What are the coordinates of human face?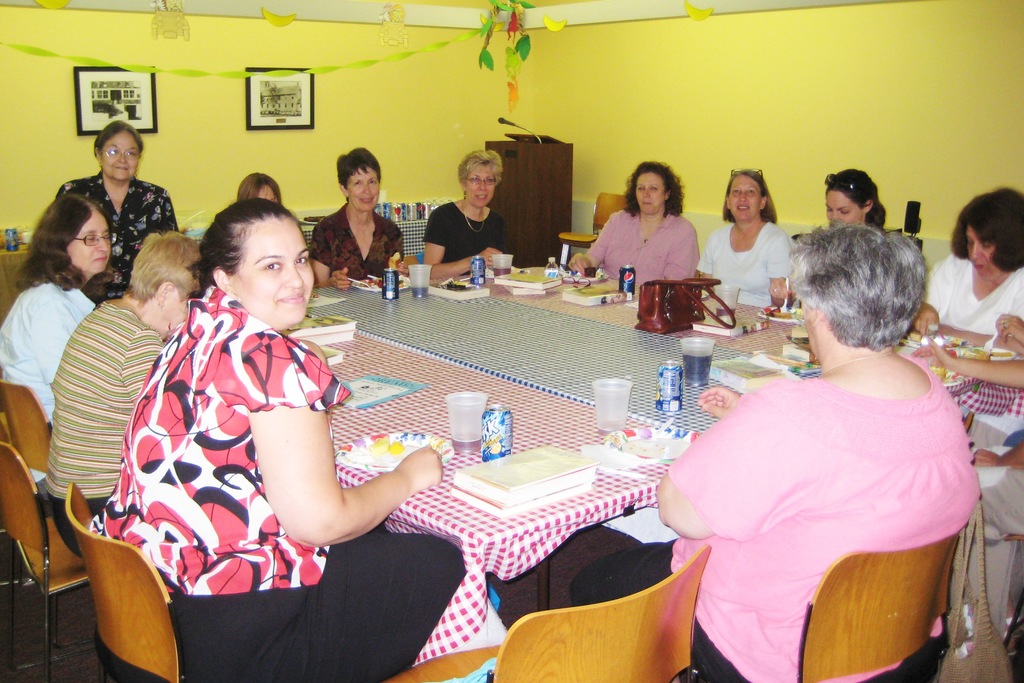
detection(98, 131, 138, 177).
